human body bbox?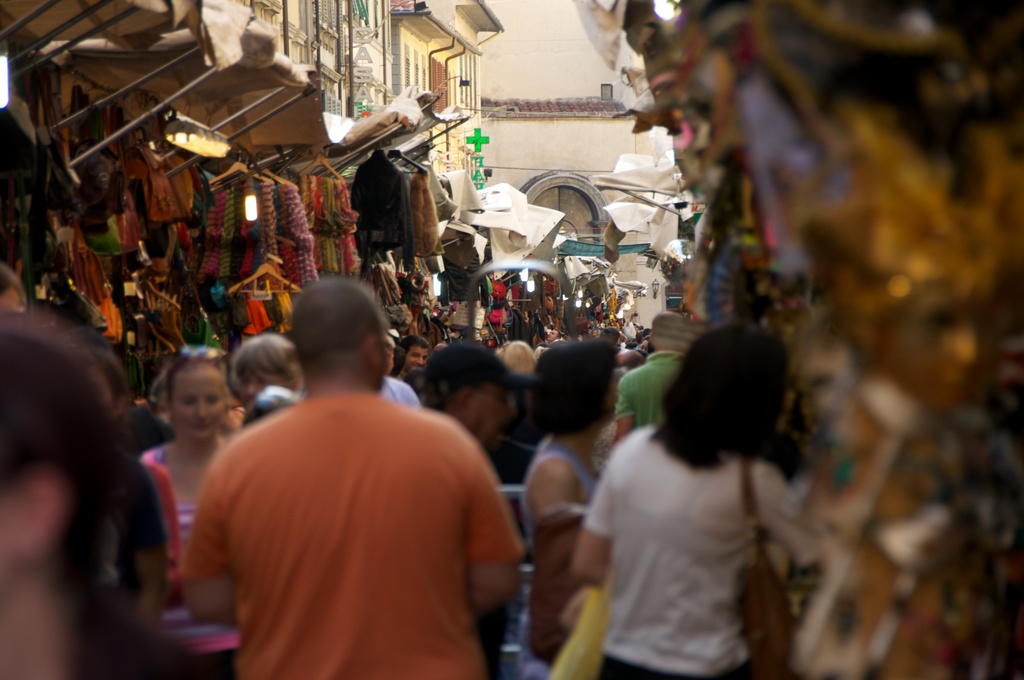
Rect(133, 353, 239, 679)
